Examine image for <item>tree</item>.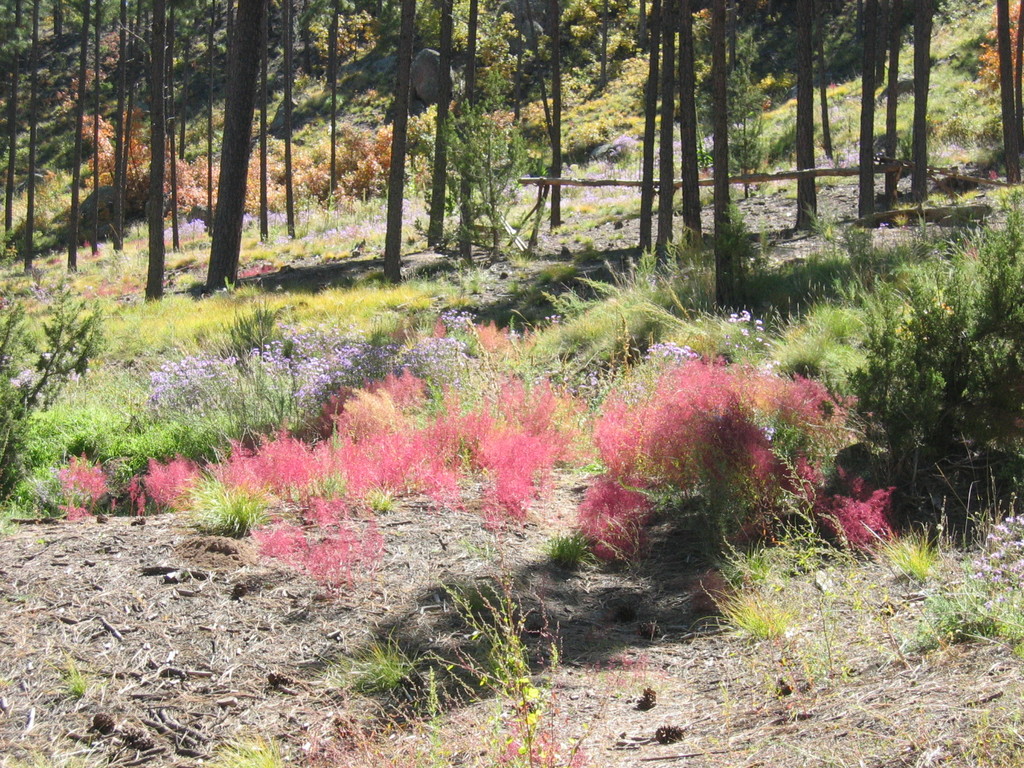
Examination result: (0, 281, 101, 516).
